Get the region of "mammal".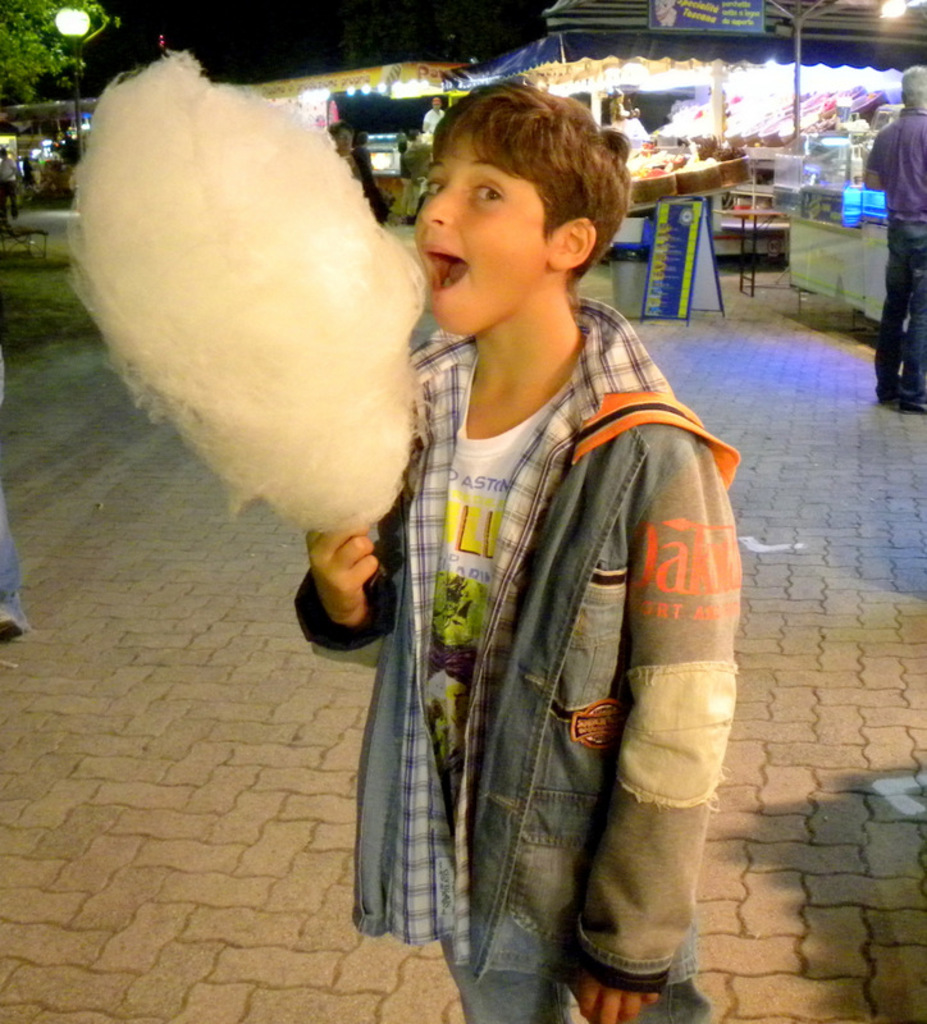
<box>421,93,443,136</box>.
